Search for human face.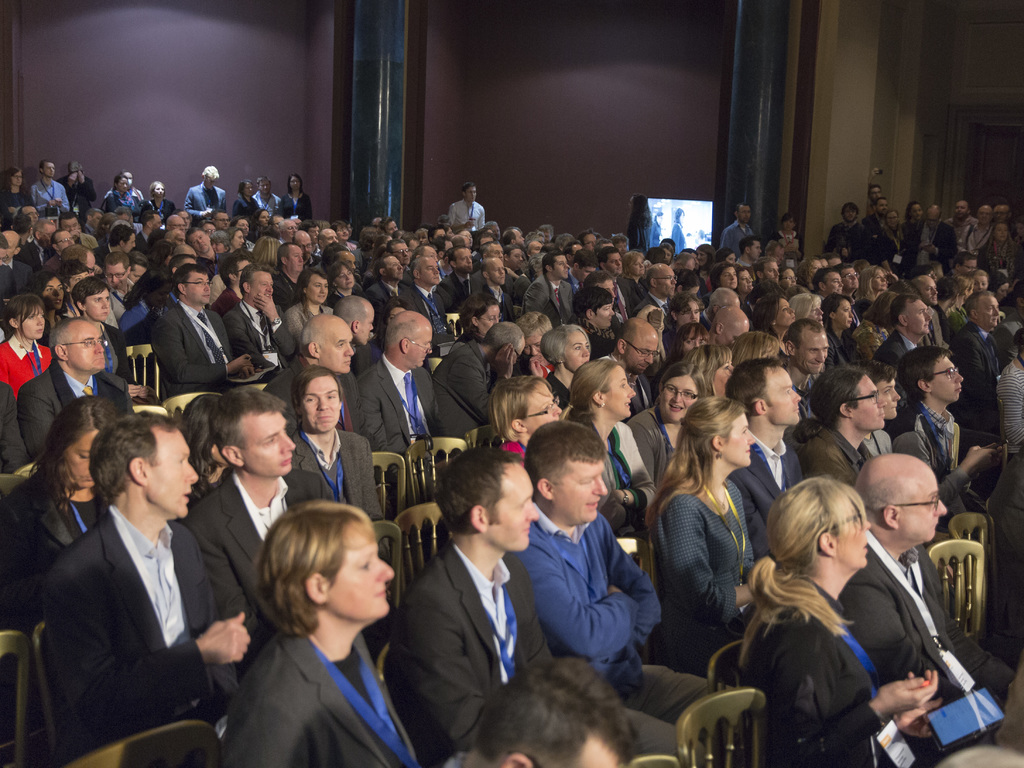
Found at {"x1": 289, "y1": 174, "x2": 300, "y2": 188}.
